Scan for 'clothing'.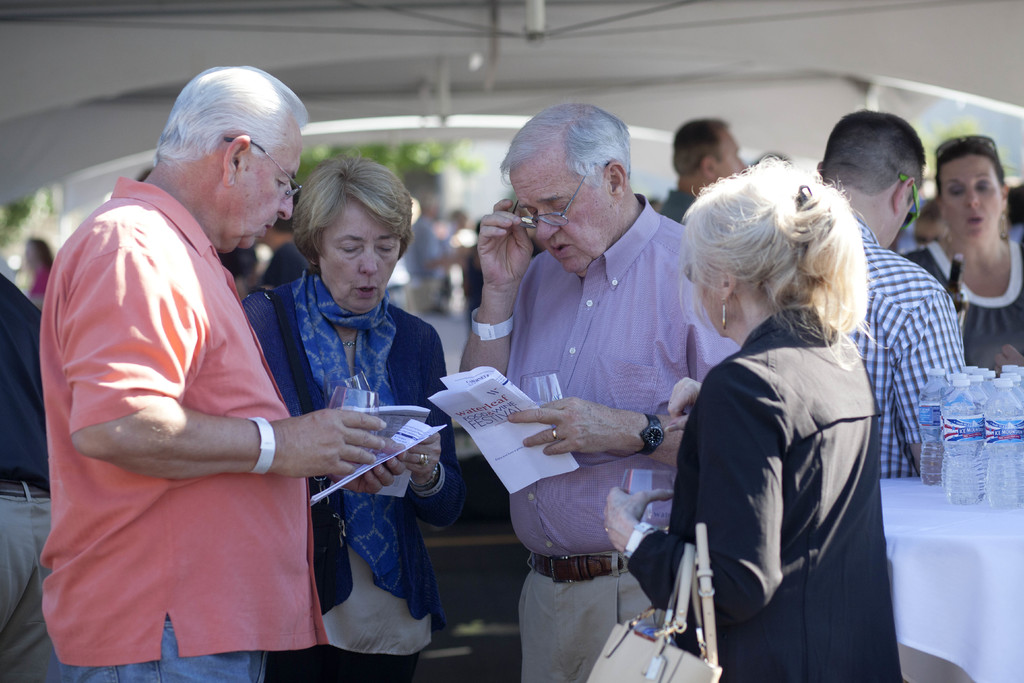
Scan result: (853, 220, 968, 481).
